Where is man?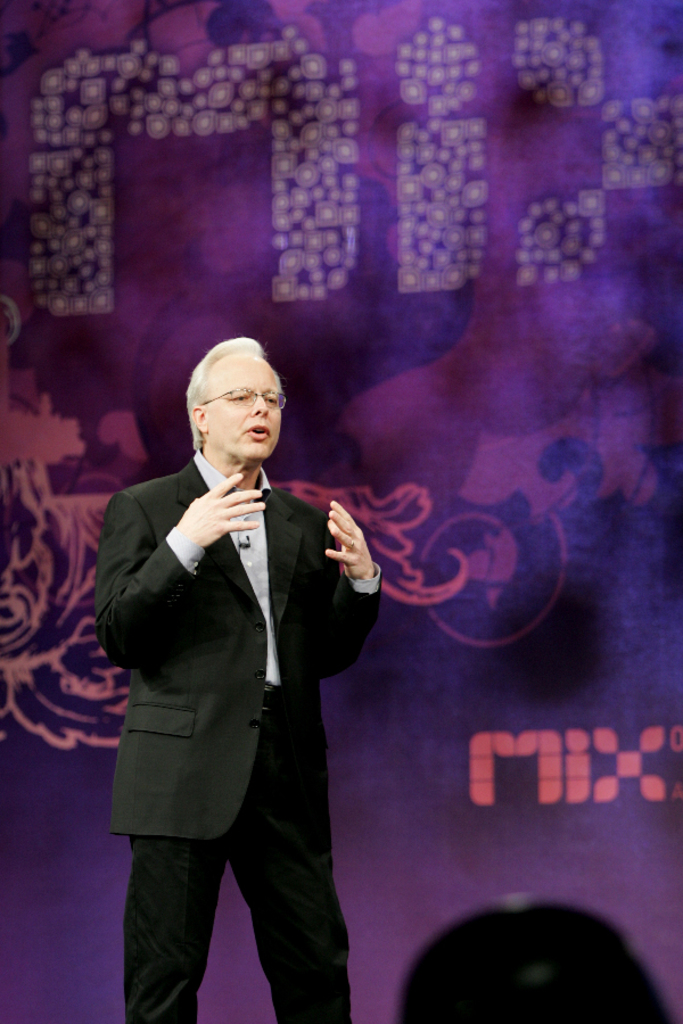
[132,331,393,1023].
